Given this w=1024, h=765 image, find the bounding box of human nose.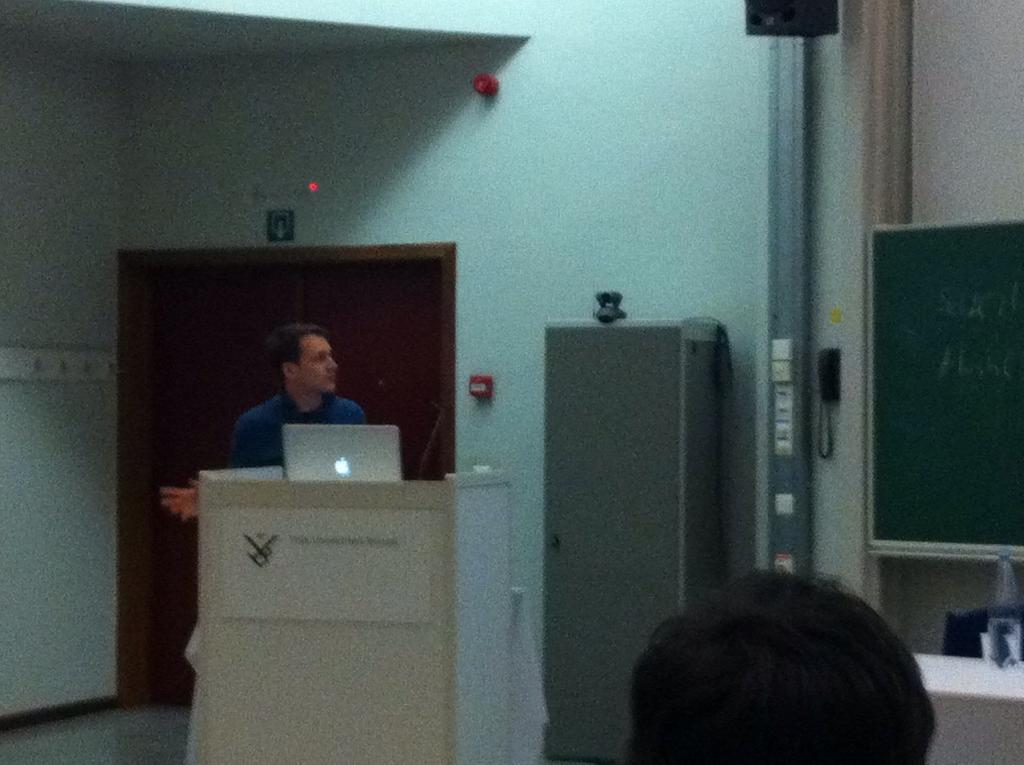
locate(324, 353, 336, 369).
